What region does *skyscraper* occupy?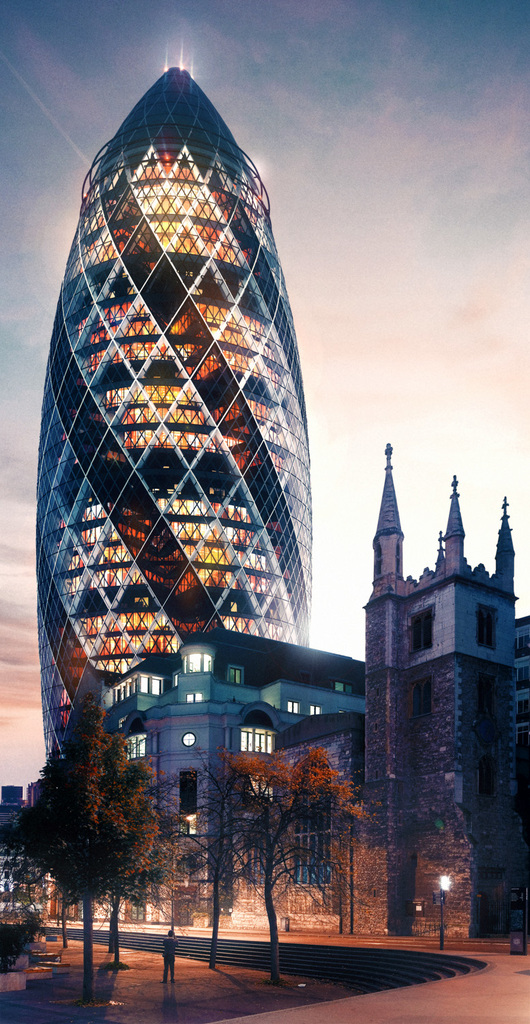
detection(23, 24, 358, 963).
